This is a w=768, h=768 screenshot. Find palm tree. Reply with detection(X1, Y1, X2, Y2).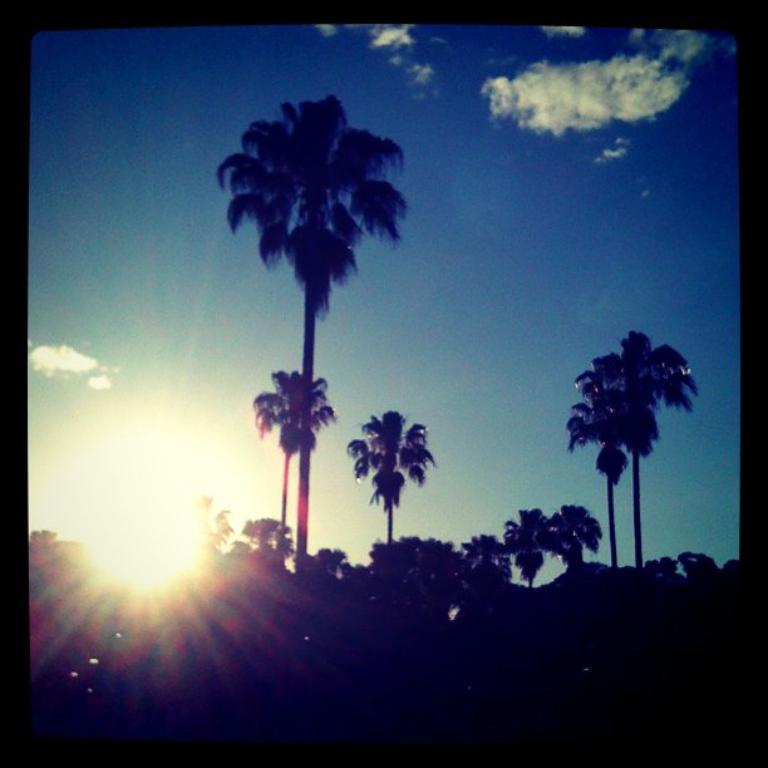
detection(548, 381, 658, 573).
